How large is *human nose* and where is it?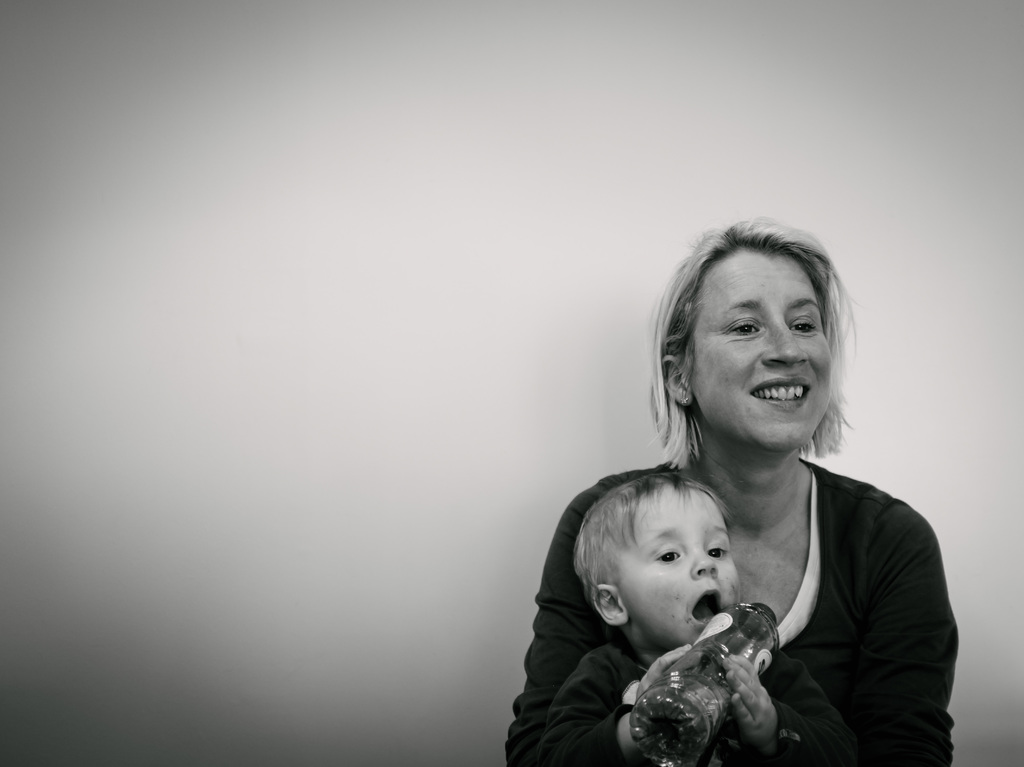
Bounding box: [689, 542, 718, 581].
